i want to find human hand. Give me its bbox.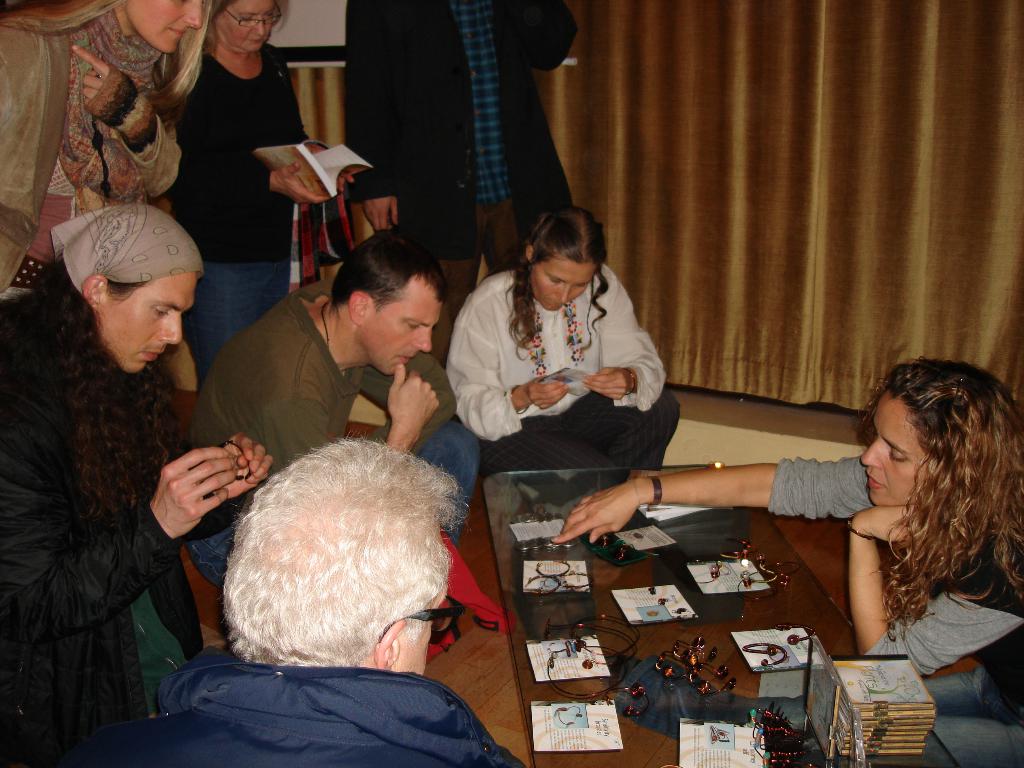
(525,373,572,412).
